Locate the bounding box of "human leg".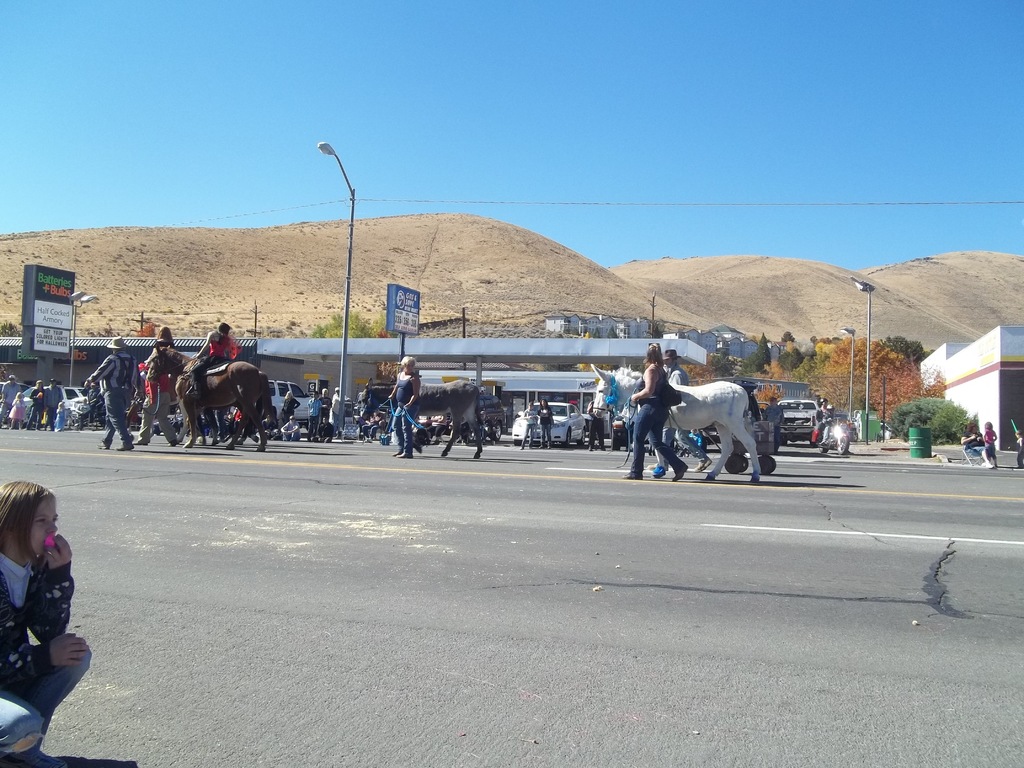
Bounding box: box(157, 390, 180, 447).
